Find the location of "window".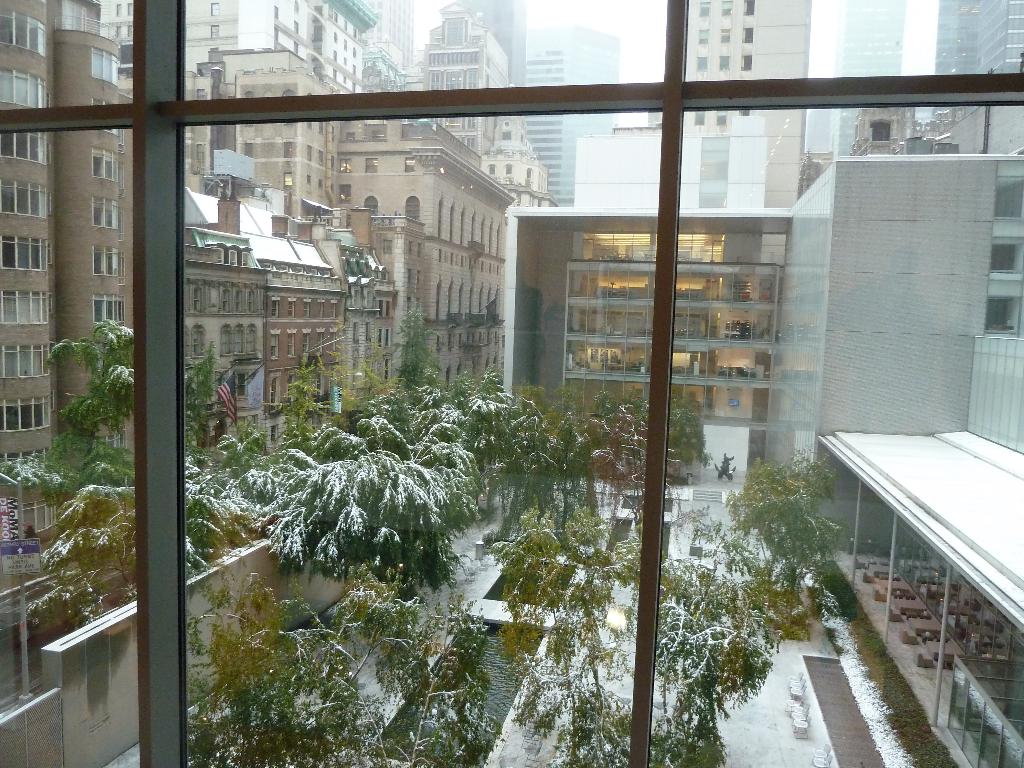
Location: x1=92 y1=154 x2=116 y2=183.
